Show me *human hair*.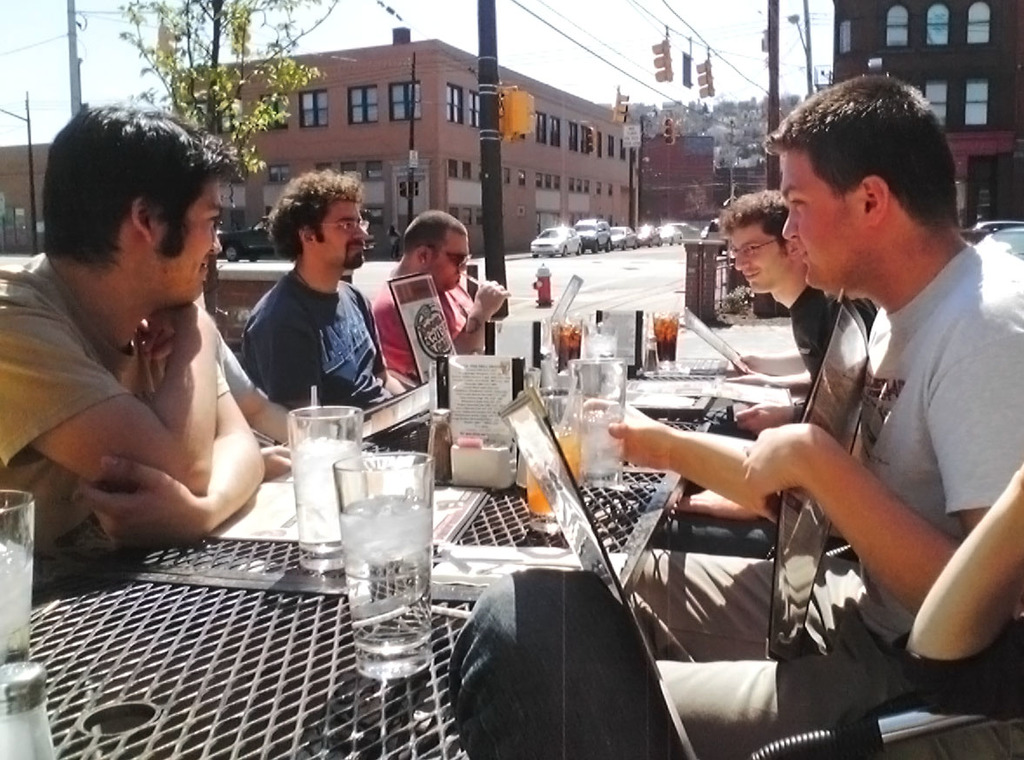
*human hair* is here: {"x1": 265, "y1": 167, "x2": 361, "y2": 263}.
